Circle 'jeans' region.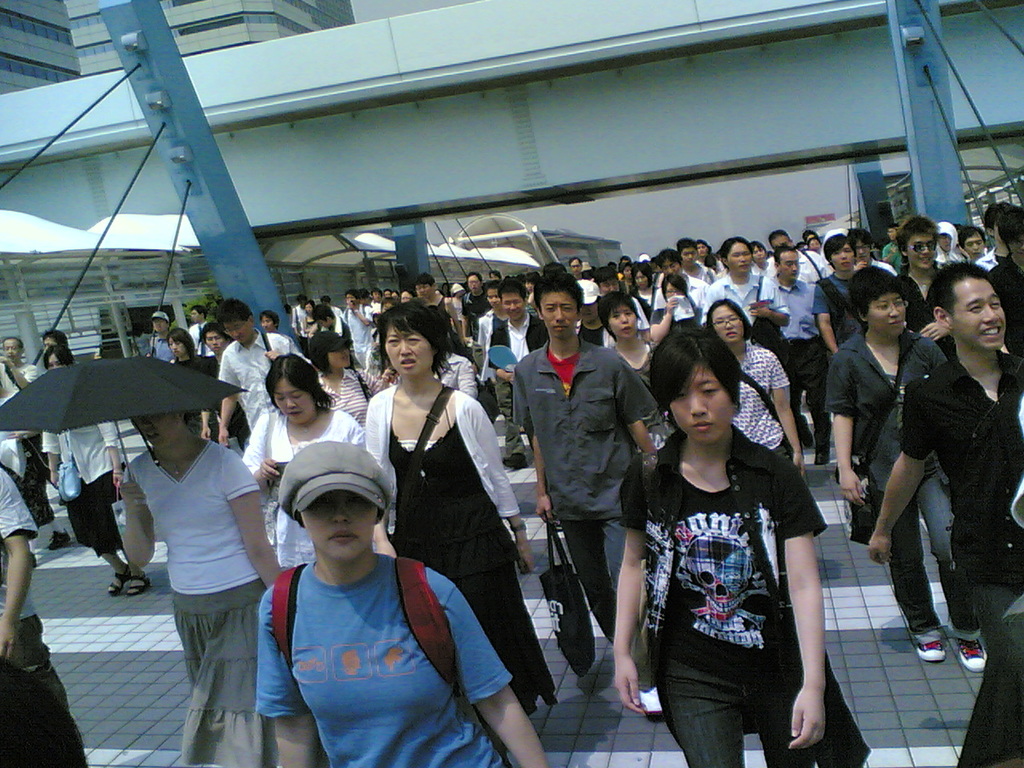
Region: BBox(565, 514, 618, 656).
